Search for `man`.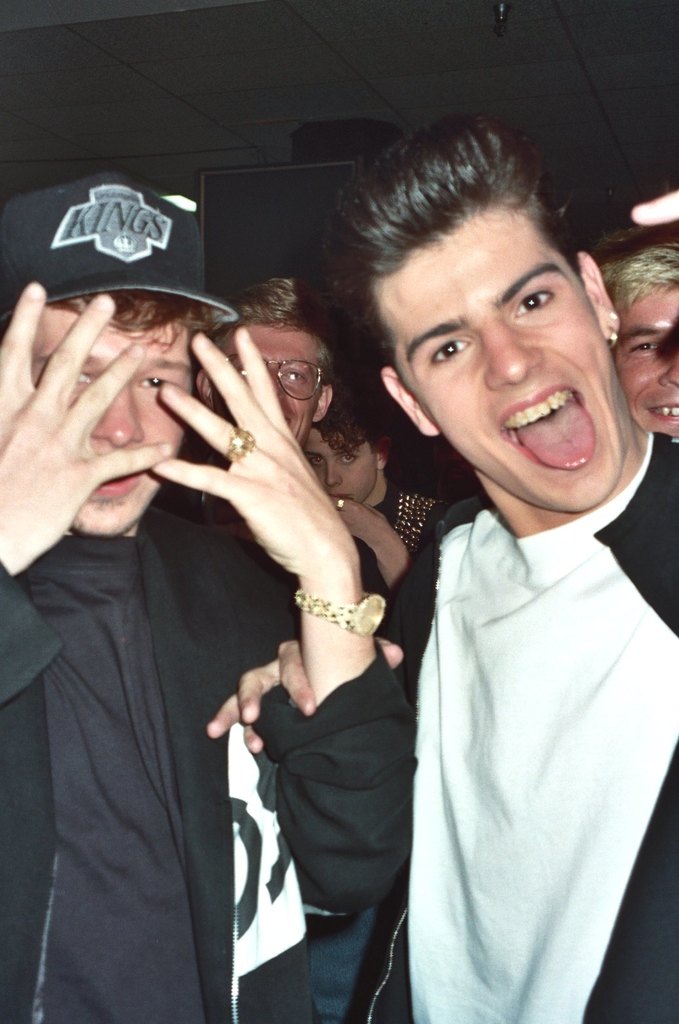
Found at 311,113,678,1023.
